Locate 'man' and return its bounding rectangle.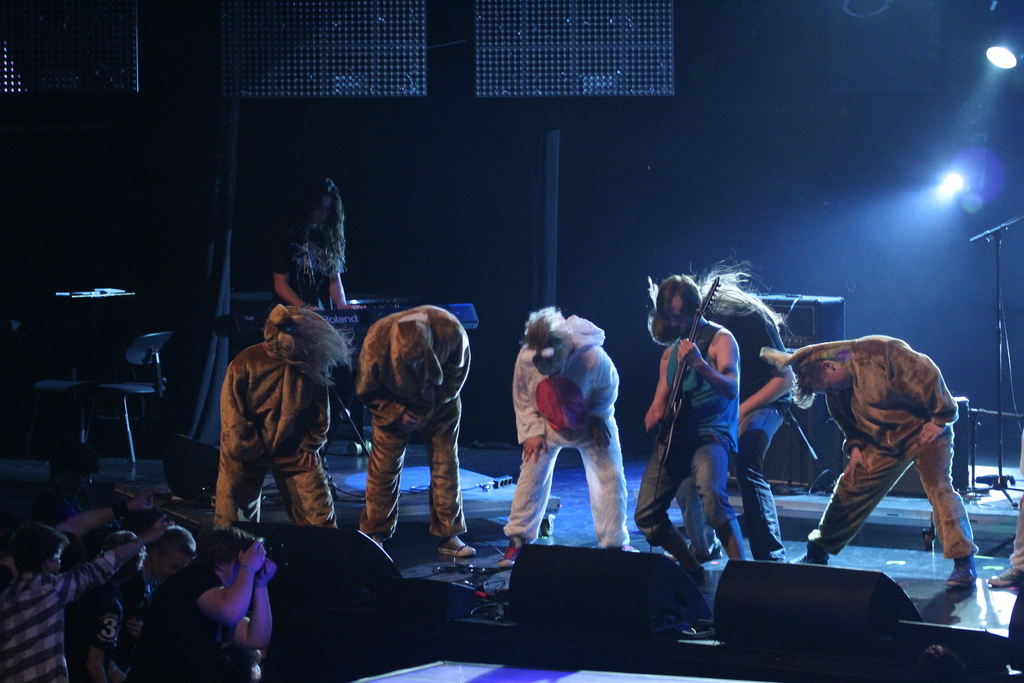
Rect(360, 304, 479, 557).
